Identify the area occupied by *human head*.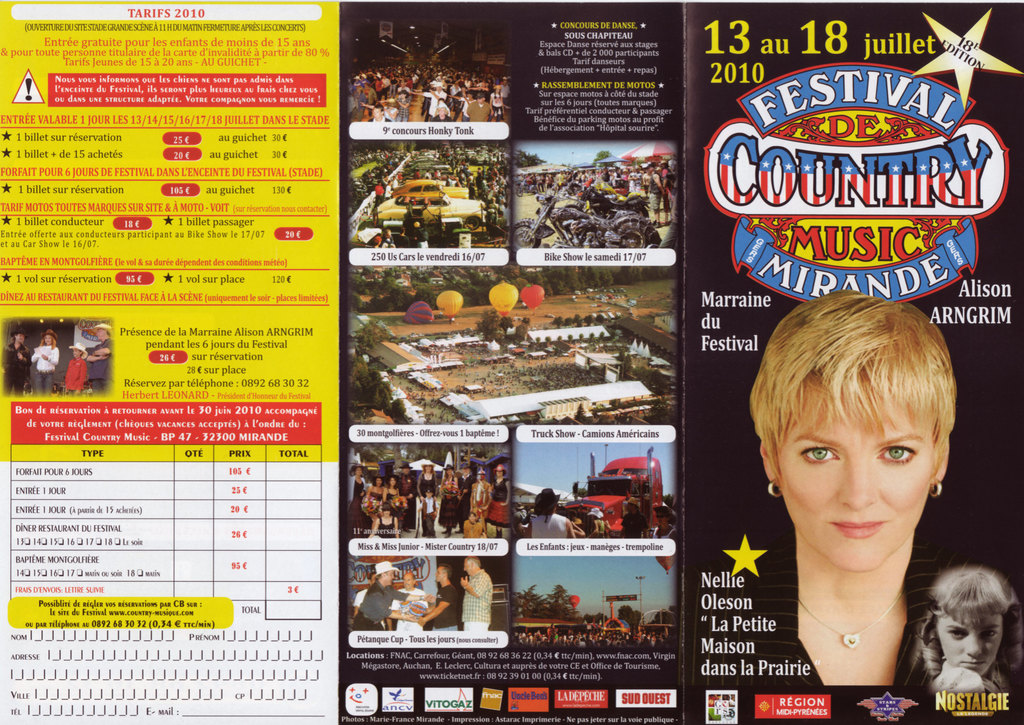
Area: select_region(90, 320, 108, 344).
